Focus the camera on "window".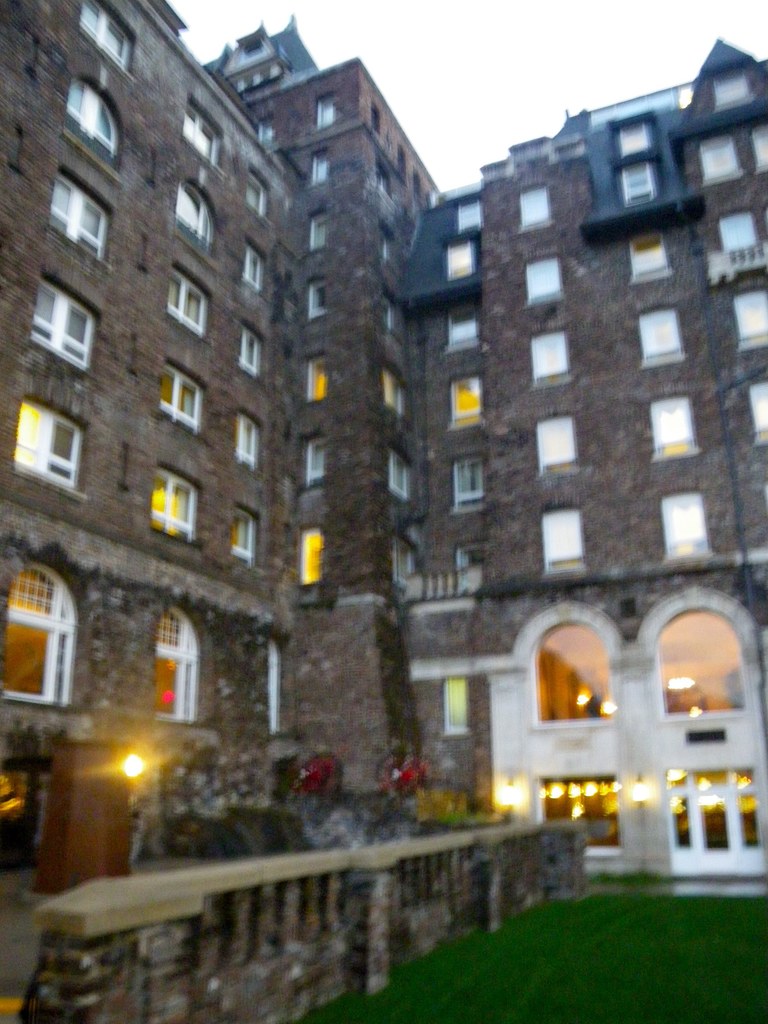
Focus region: region(14, 385, 98, 497).
